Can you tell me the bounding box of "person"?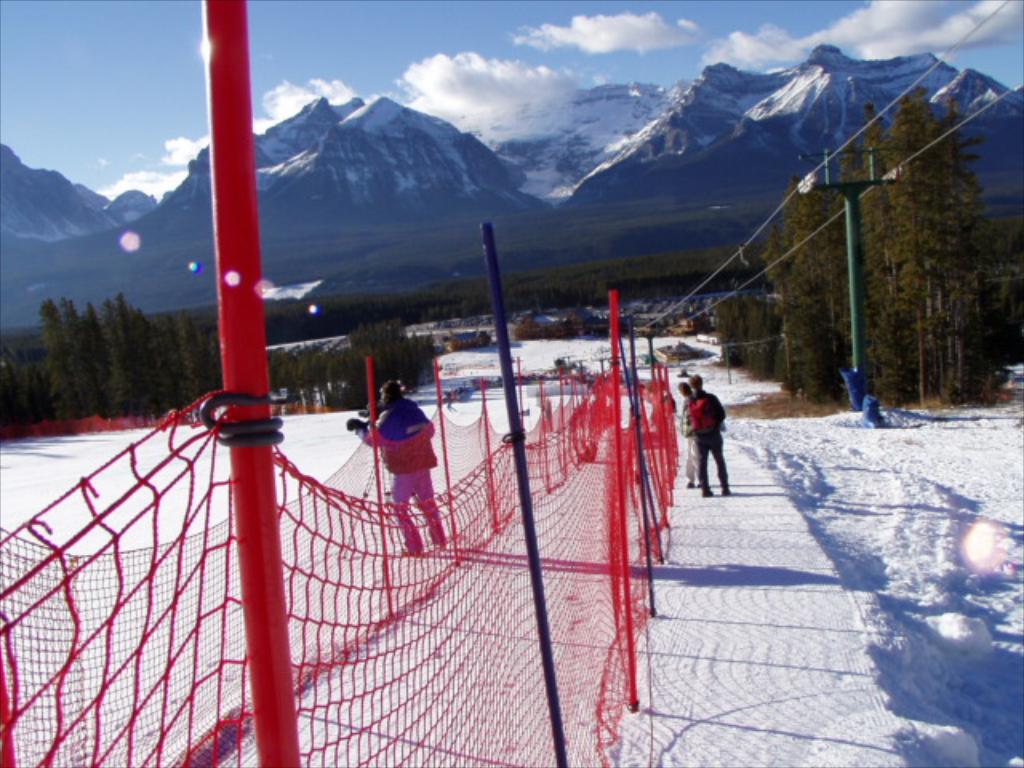
box(685, 378, 730, 494).
